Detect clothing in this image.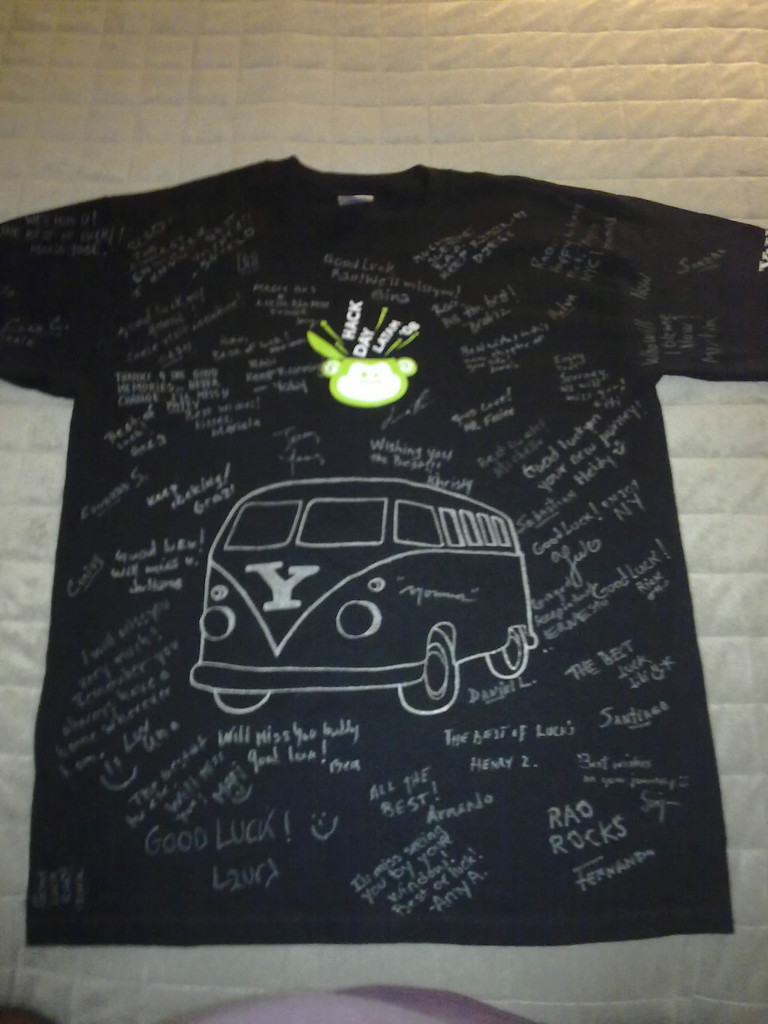
Detection: box=[0, 60, 767, 1000].
